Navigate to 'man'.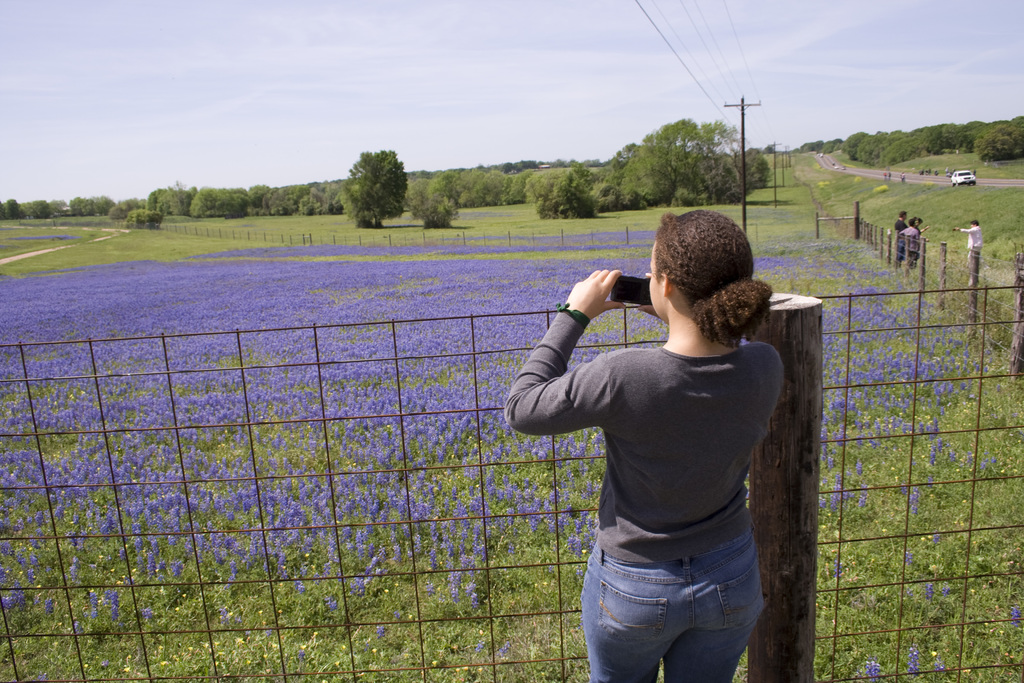
Navigation target: l=902, t=172, r=905, b=179.
